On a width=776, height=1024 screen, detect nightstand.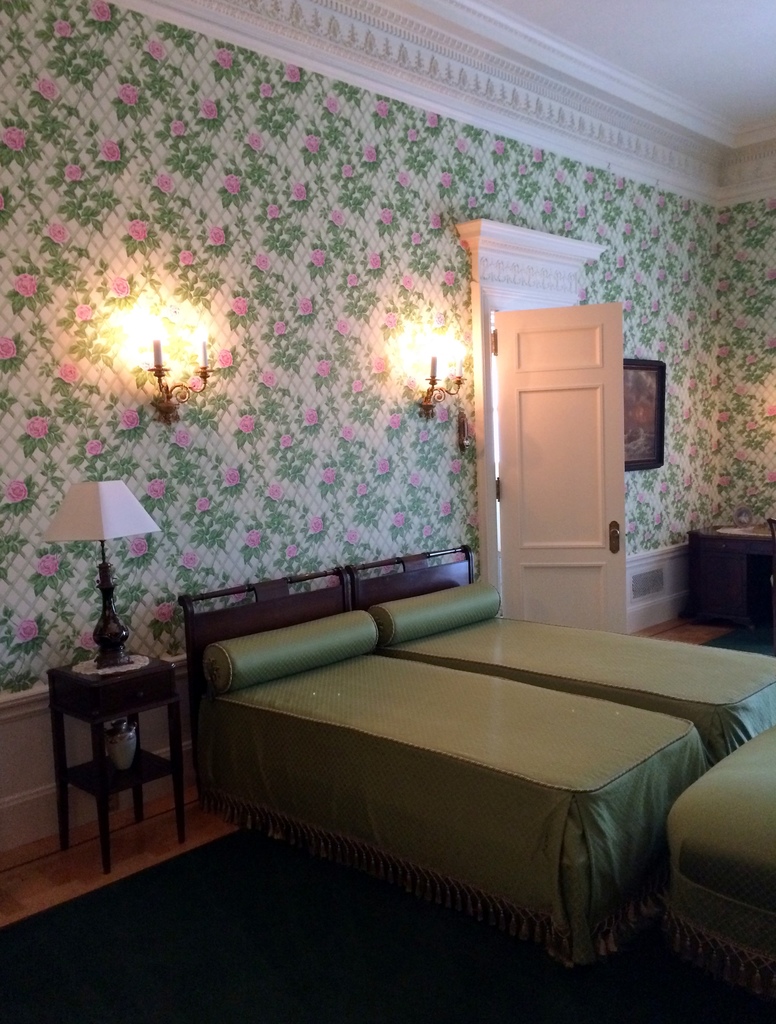
left=675, top=517, right=775, bottom=629.
